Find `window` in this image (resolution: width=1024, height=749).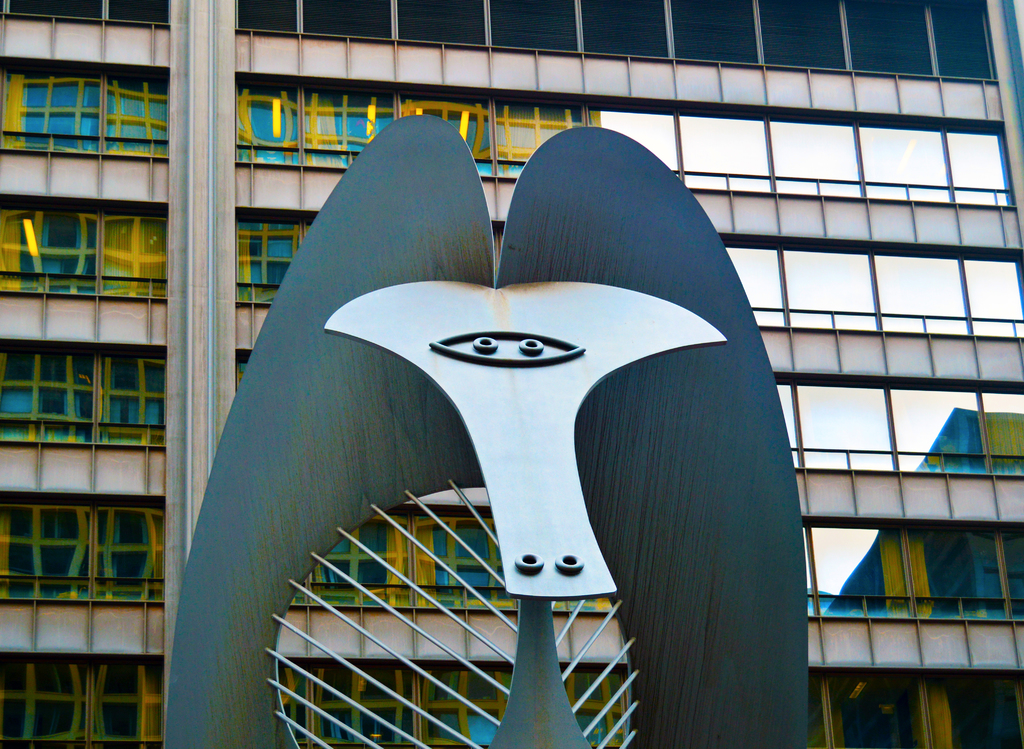
774:381:1023:473.
